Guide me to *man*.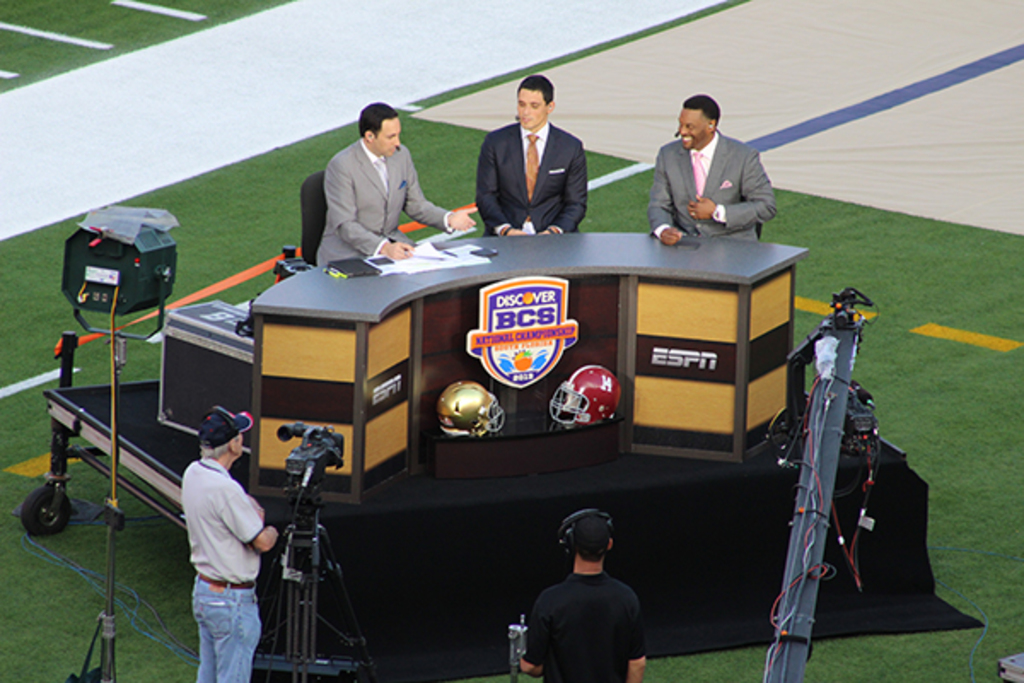
Guidance: (314, 102, 474, 266).
